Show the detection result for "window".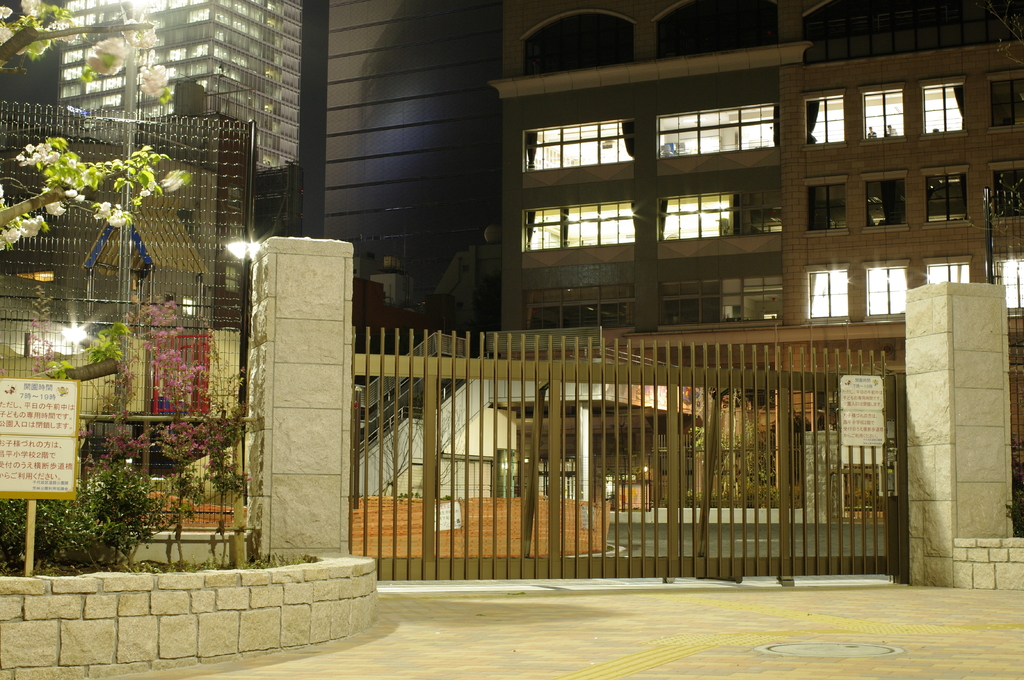
l=863, t=178, r=906, b=226.
